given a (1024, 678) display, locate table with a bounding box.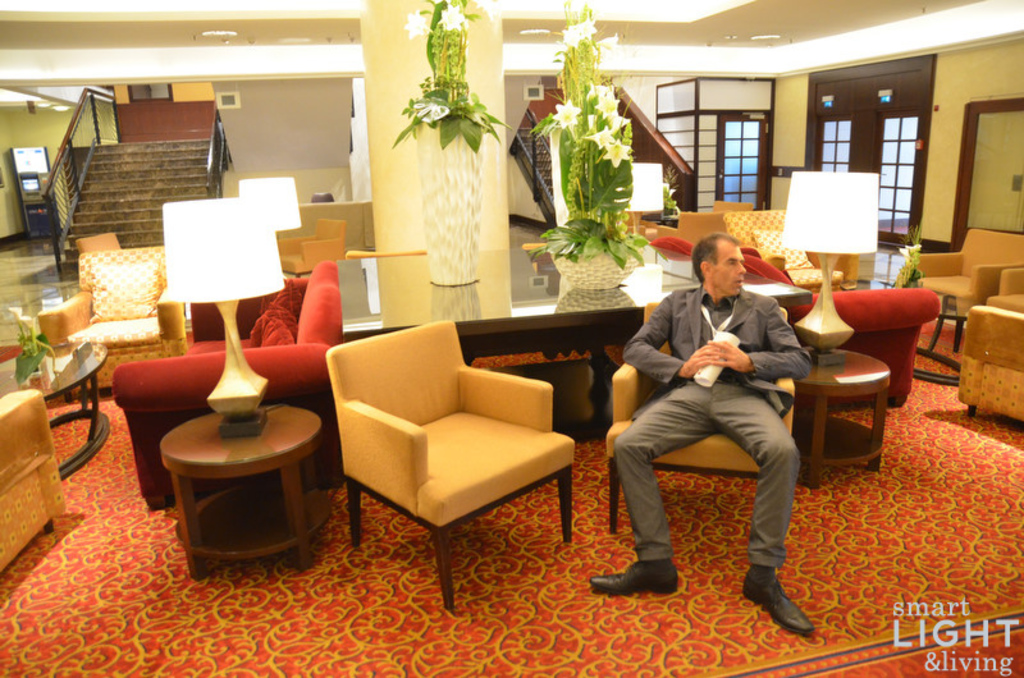
Located: 452,302,650,462.
